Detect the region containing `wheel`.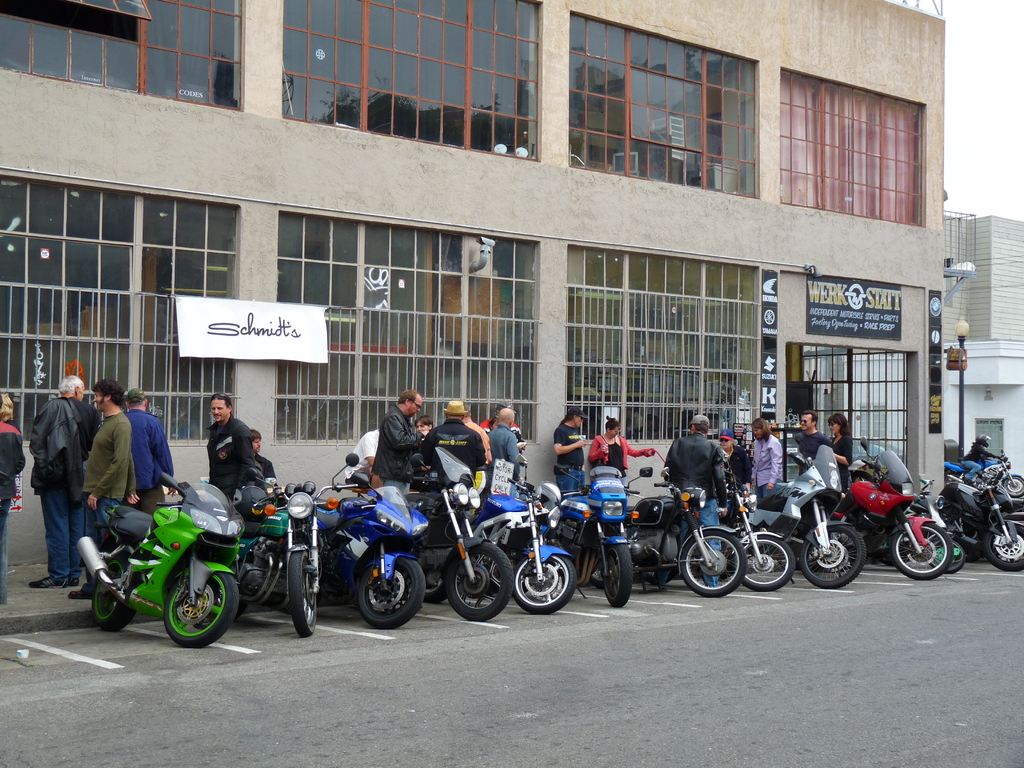
rect(797, 520, 863, 589).
